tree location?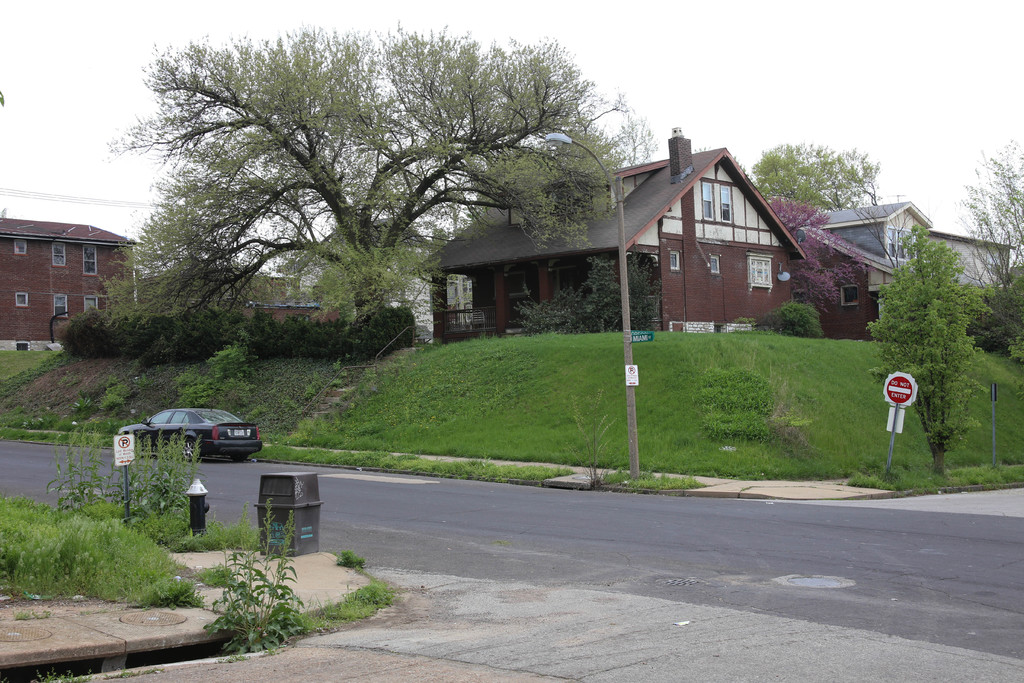
l=866, t=215, r=996, b=488
